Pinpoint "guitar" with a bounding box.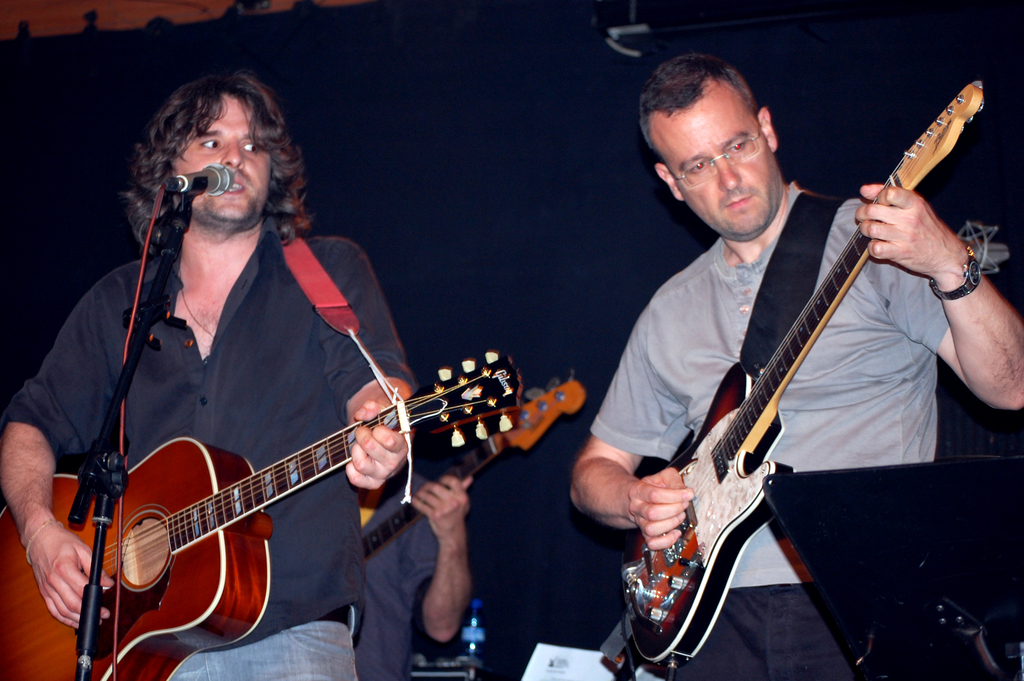
605,79,993,680.
